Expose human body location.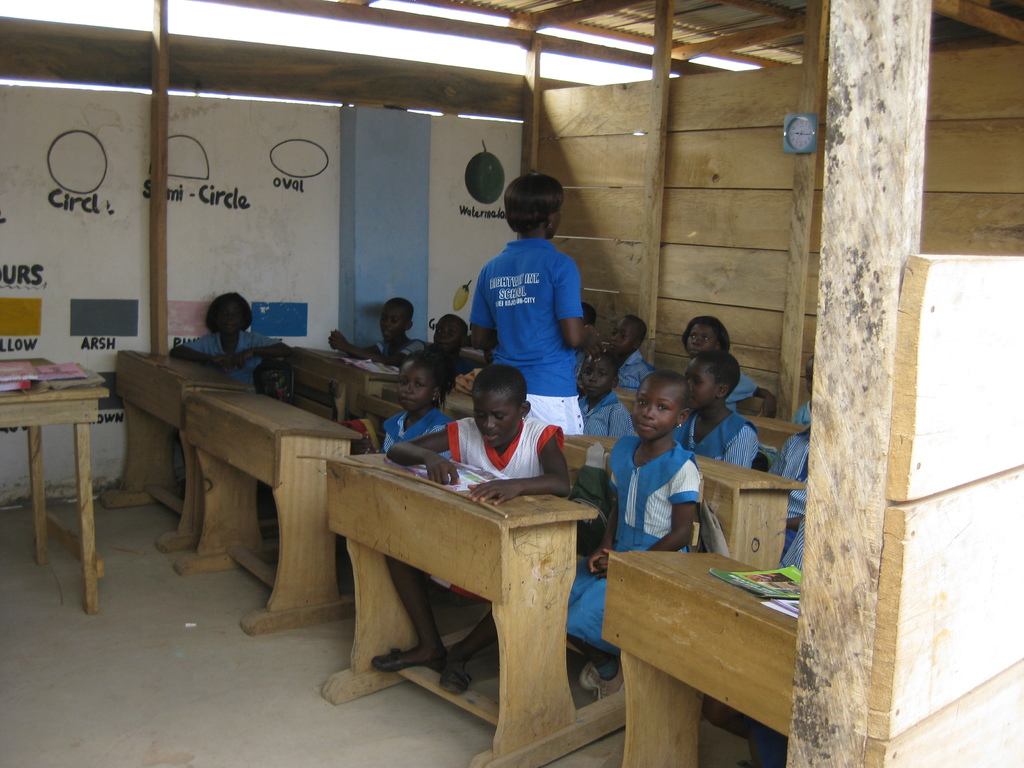
Exposed at [387,423,571,701].
